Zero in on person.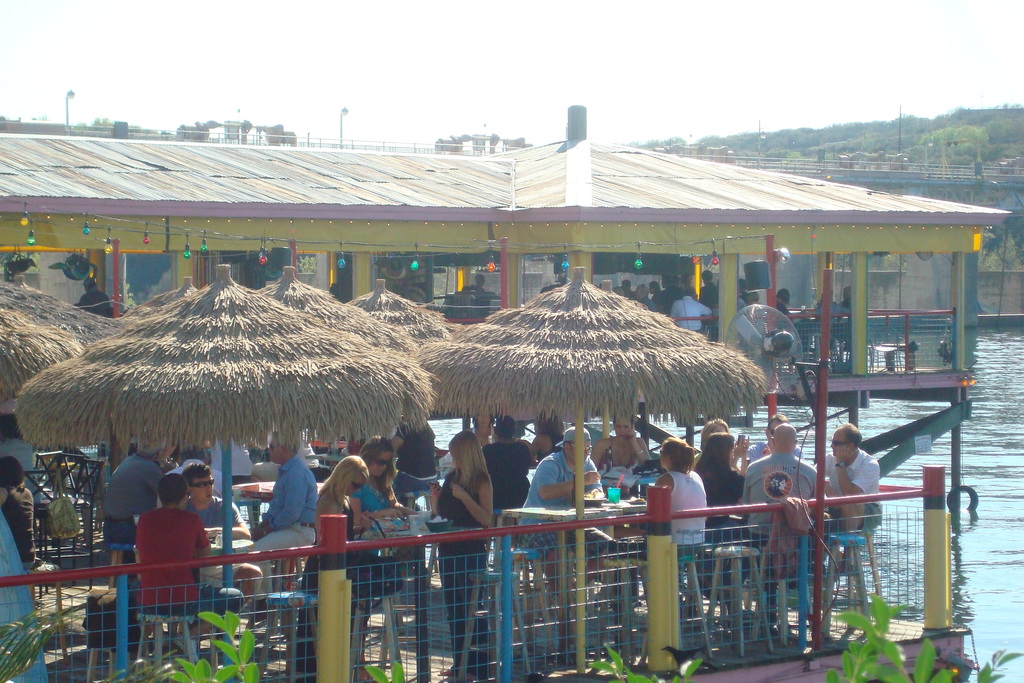
Zeroed in: detection(613, 431, 712, 561).
